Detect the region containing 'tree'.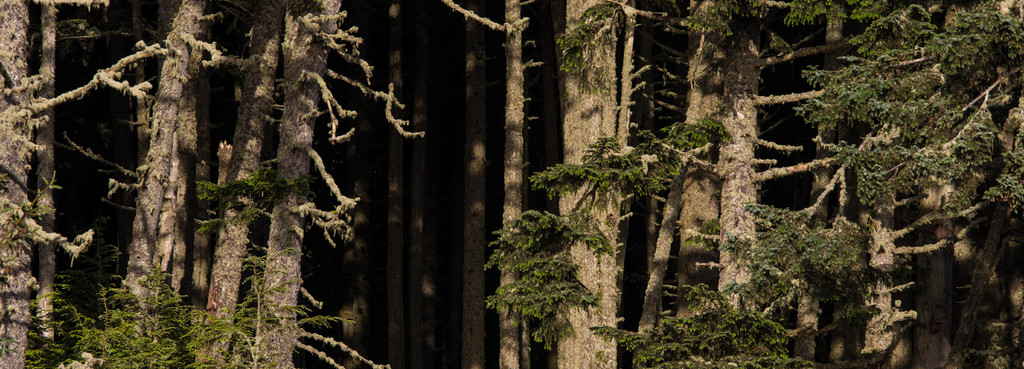
0, 0, 1023, 368.
